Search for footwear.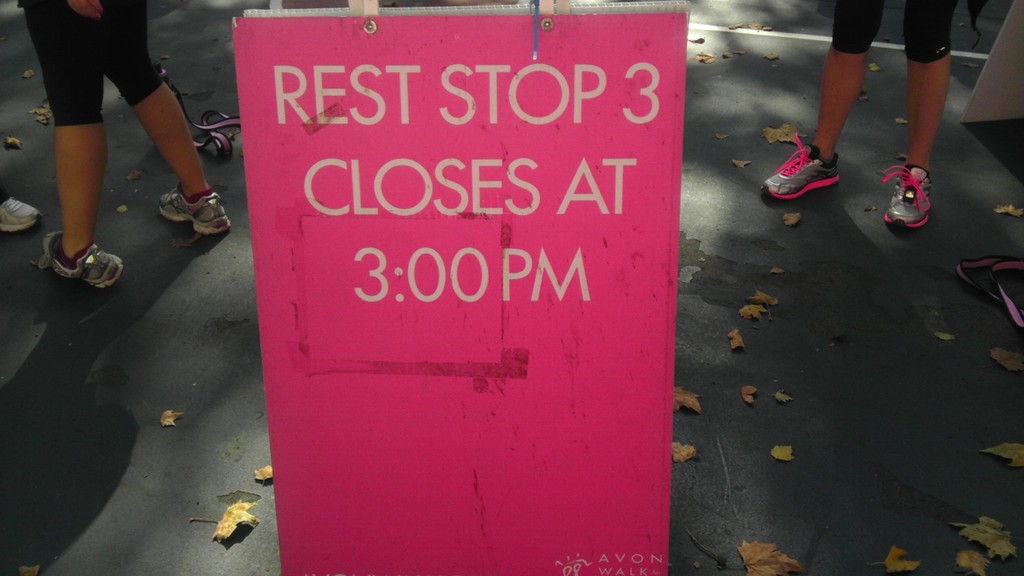
Found at region(156, 182, 232, 235).
